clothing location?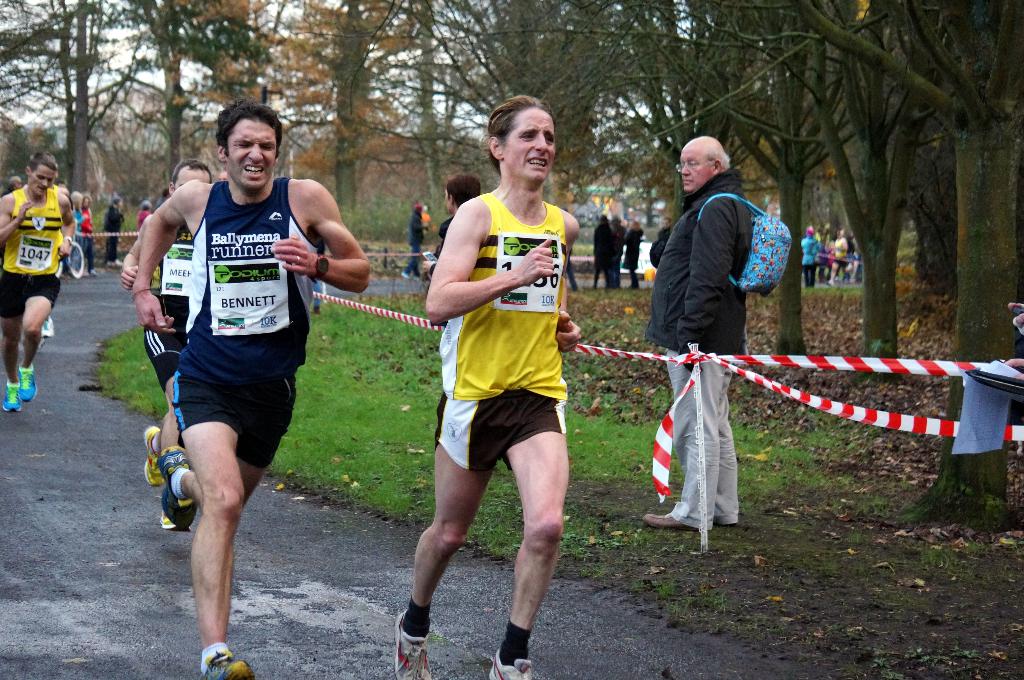
(x1=173, y1=182, x2=328, y2=471)
